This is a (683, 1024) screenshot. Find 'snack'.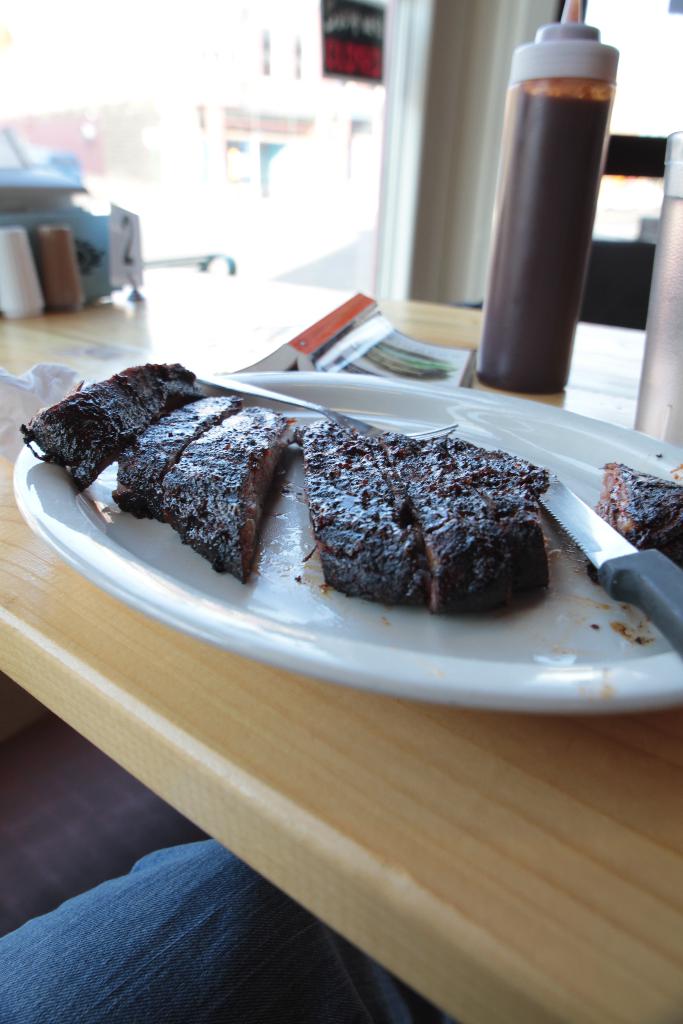
Bounding box: [286, 417, 579, 612].
